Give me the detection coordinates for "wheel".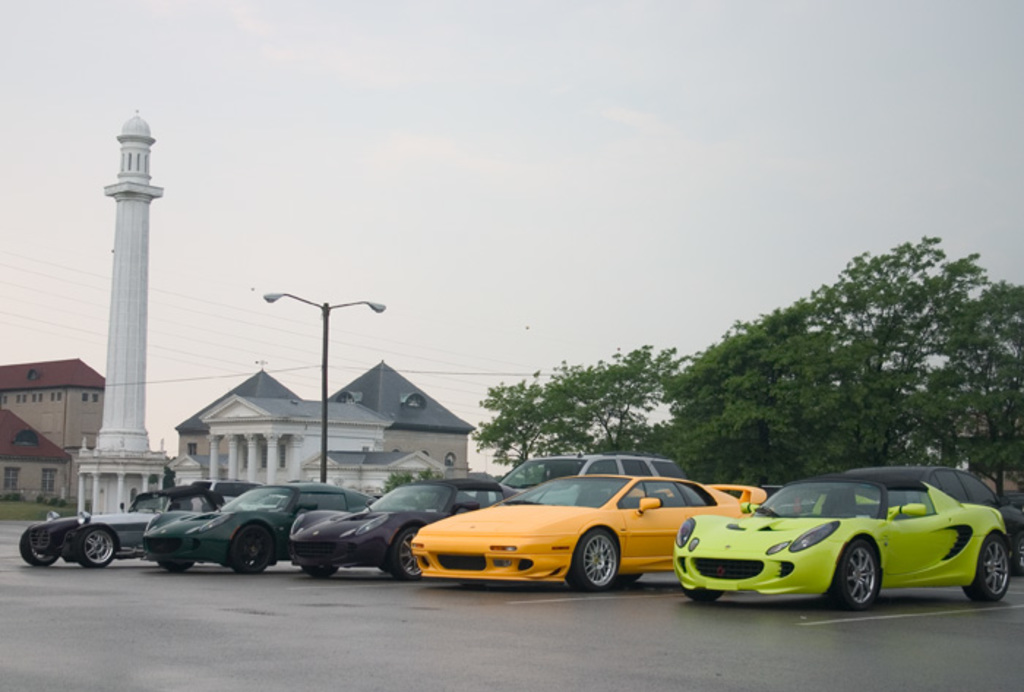
Rect(1012, 533, 1023, 578).
